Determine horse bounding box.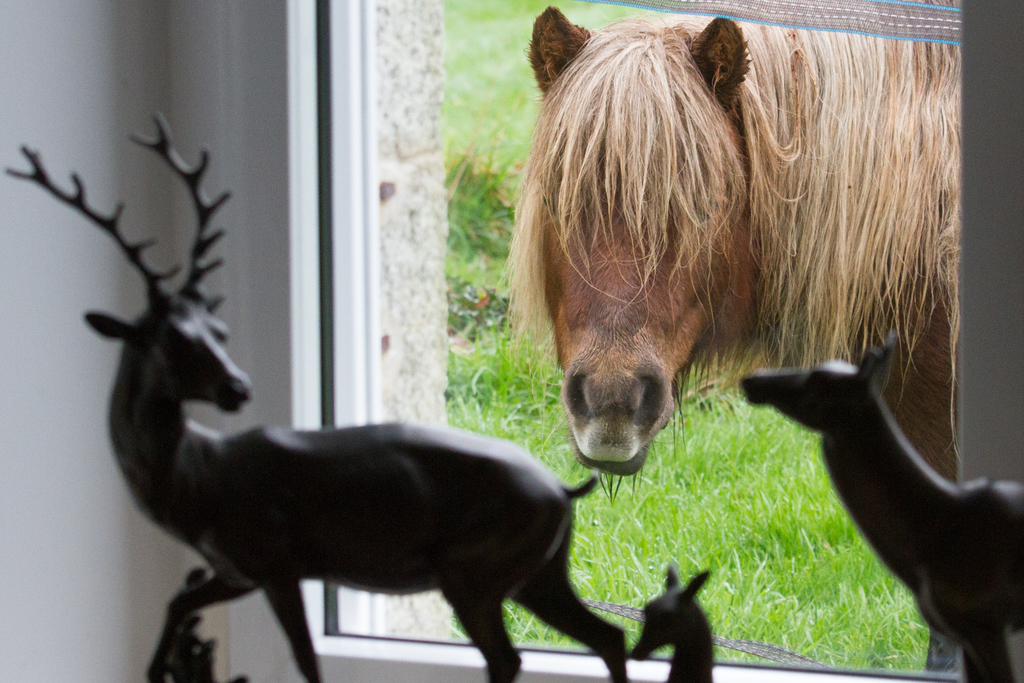
Determined: bbox(495, 0, 952, 671).
